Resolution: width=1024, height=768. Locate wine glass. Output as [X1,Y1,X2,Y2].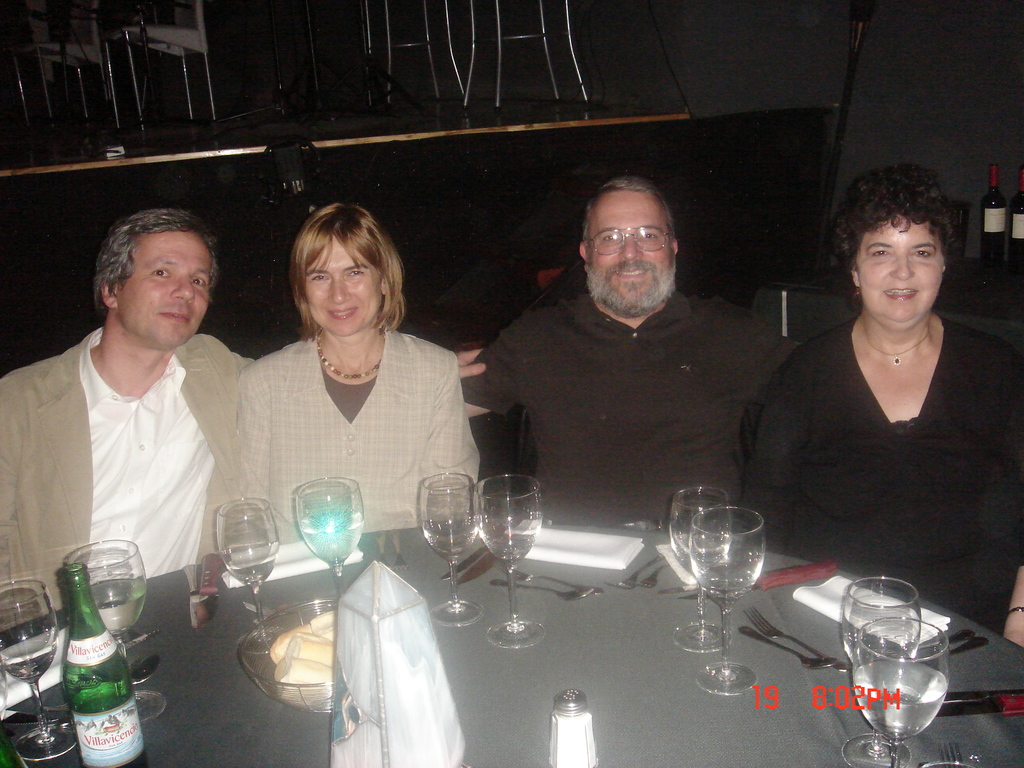
[475,476,545,650].
